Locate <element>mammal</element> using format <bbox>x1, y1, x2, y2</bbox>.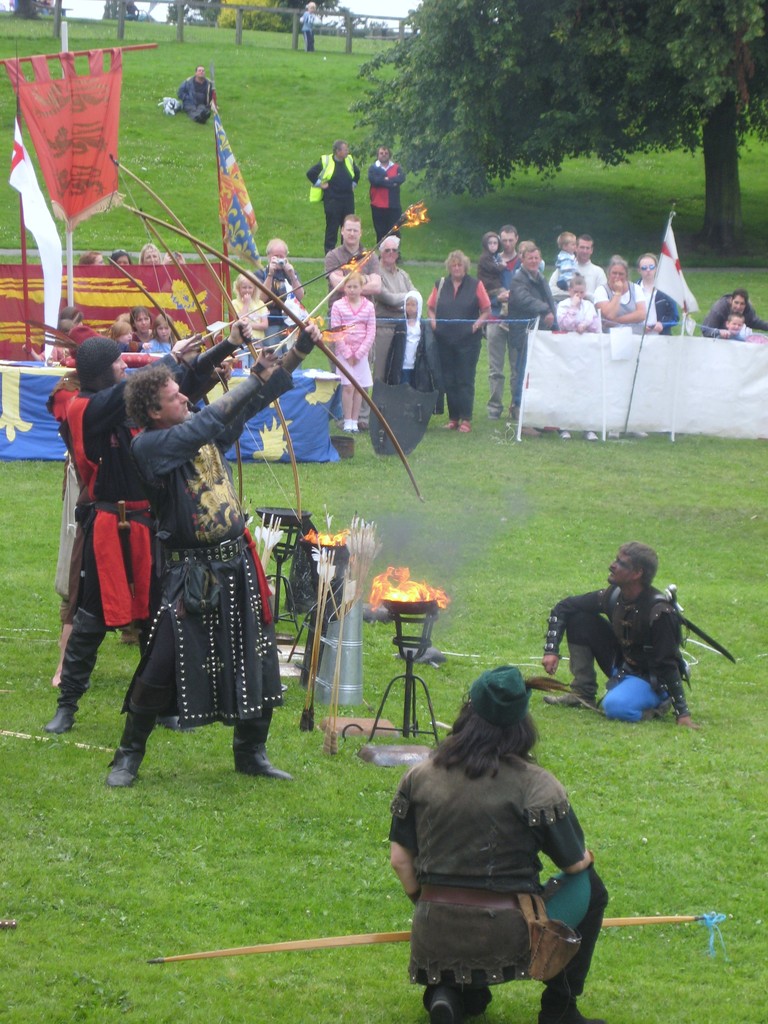
<bbox>474, 230, 508, 337</bbox>.
